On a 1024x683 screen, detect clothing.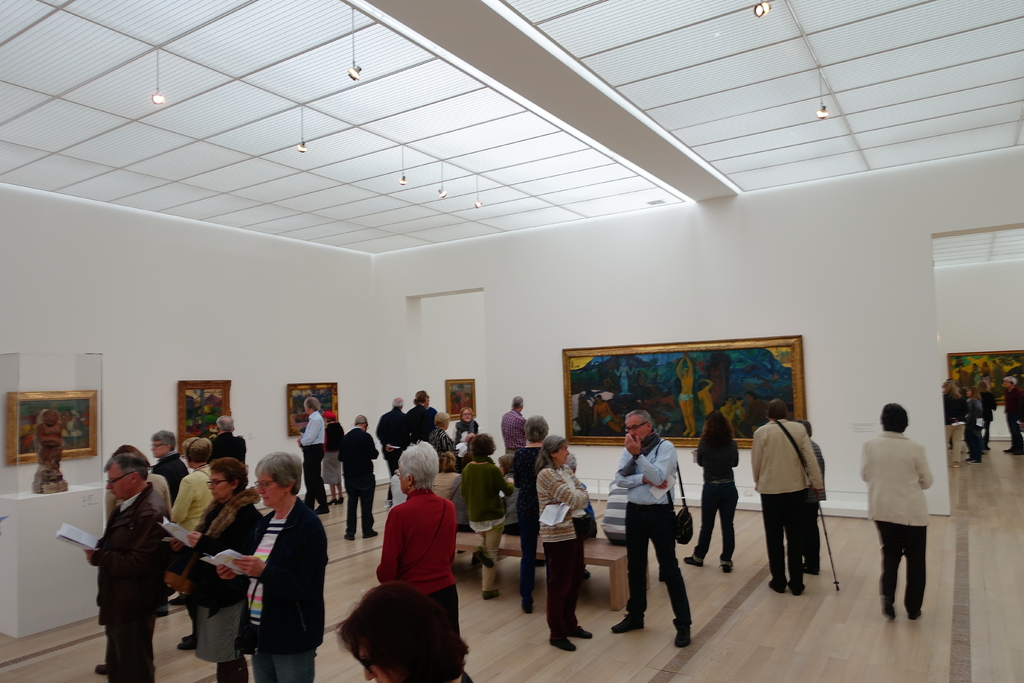
x1=378 y1=487 x2=457 y2=616.
